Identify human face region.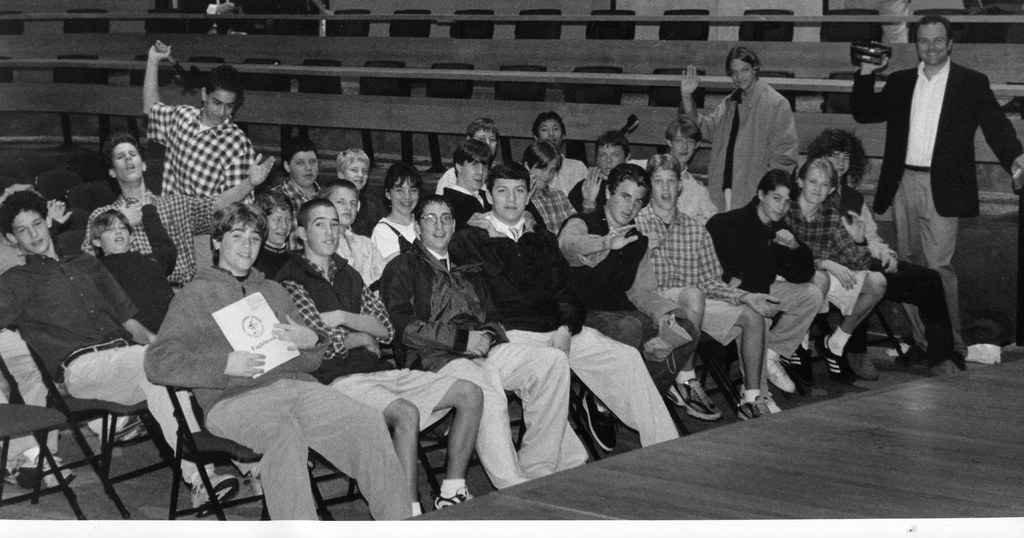
Region: x1=99, y1=215, x2=131, y2=253.
